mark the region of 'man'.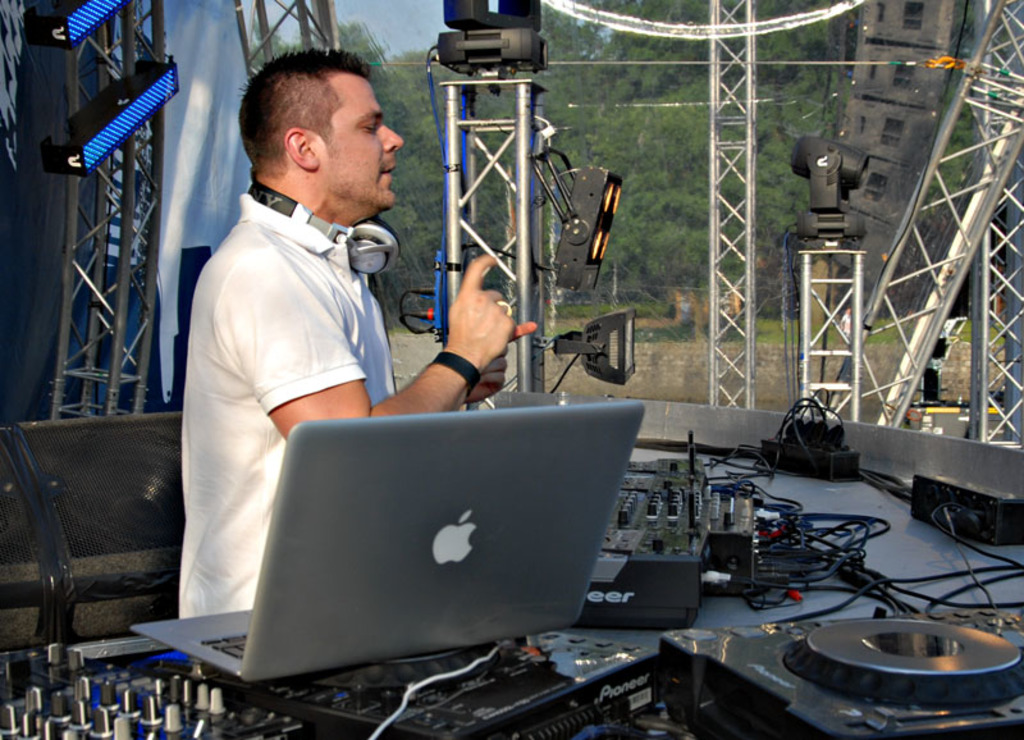
Region: select_region(175, 123, 500, 645).
